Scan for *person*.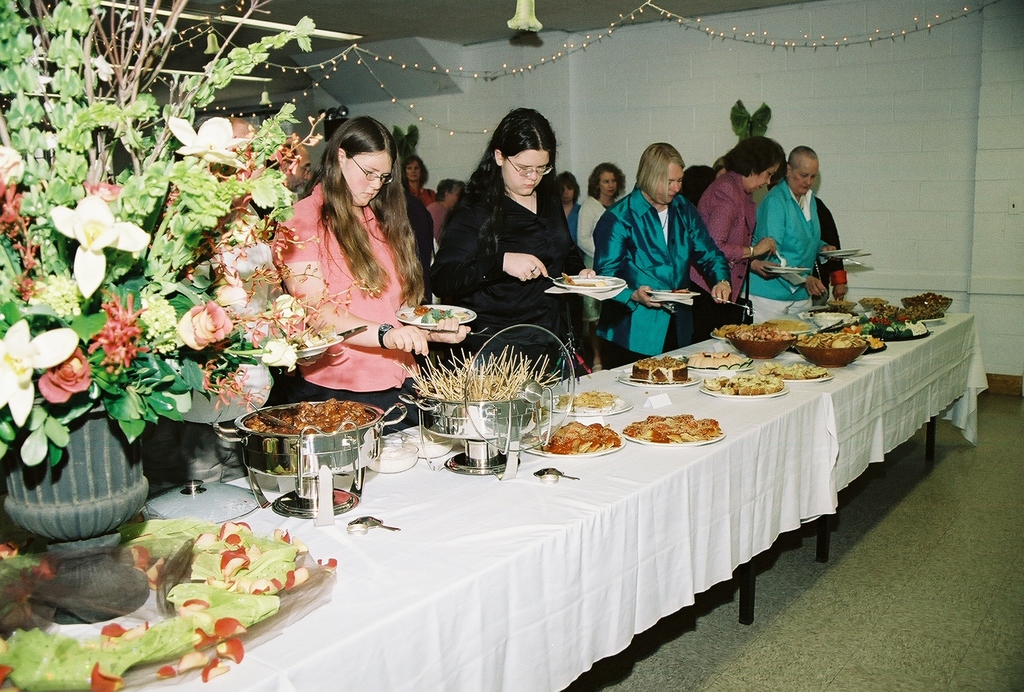
Scan result: [left=573, top=163, right=630, bottom=348].
